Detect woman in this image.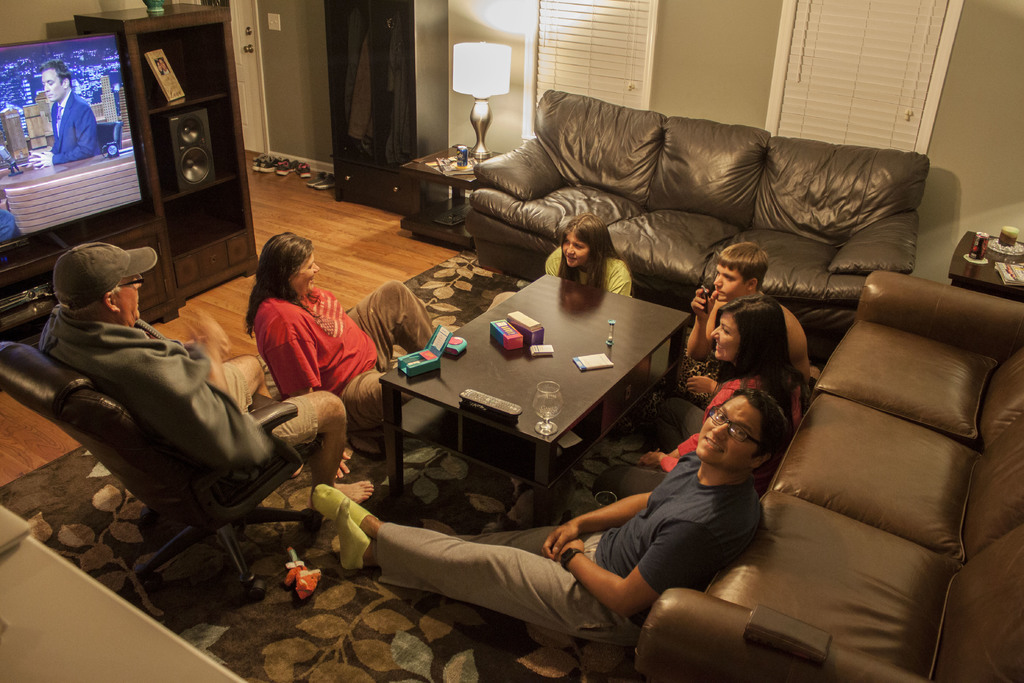
Detection: {"x1": 243, "y1": 235, "x2": 435, "y2": 438}.
